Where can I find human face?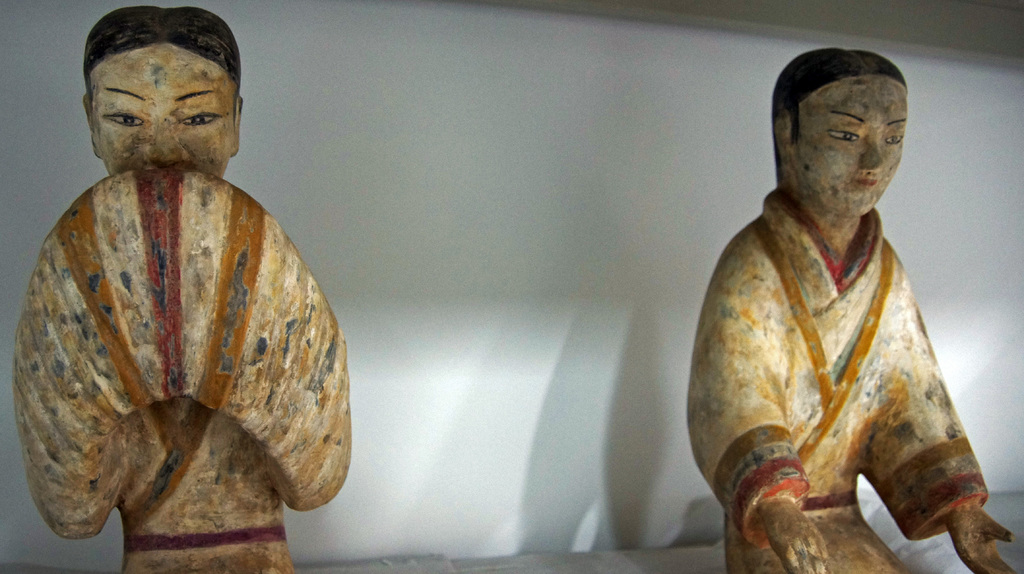
You can find it at [x1=90, y1=44, x2=234, y2=182].
